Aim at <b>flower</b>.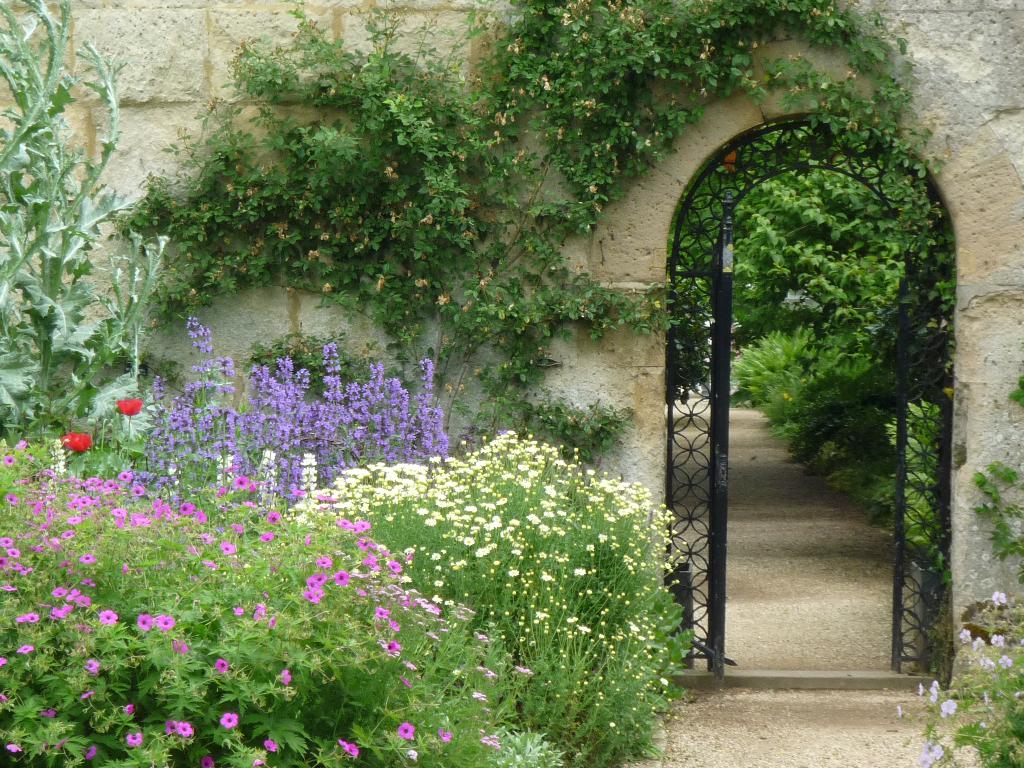
Aimed at rect(81, 687, 93, 700).
